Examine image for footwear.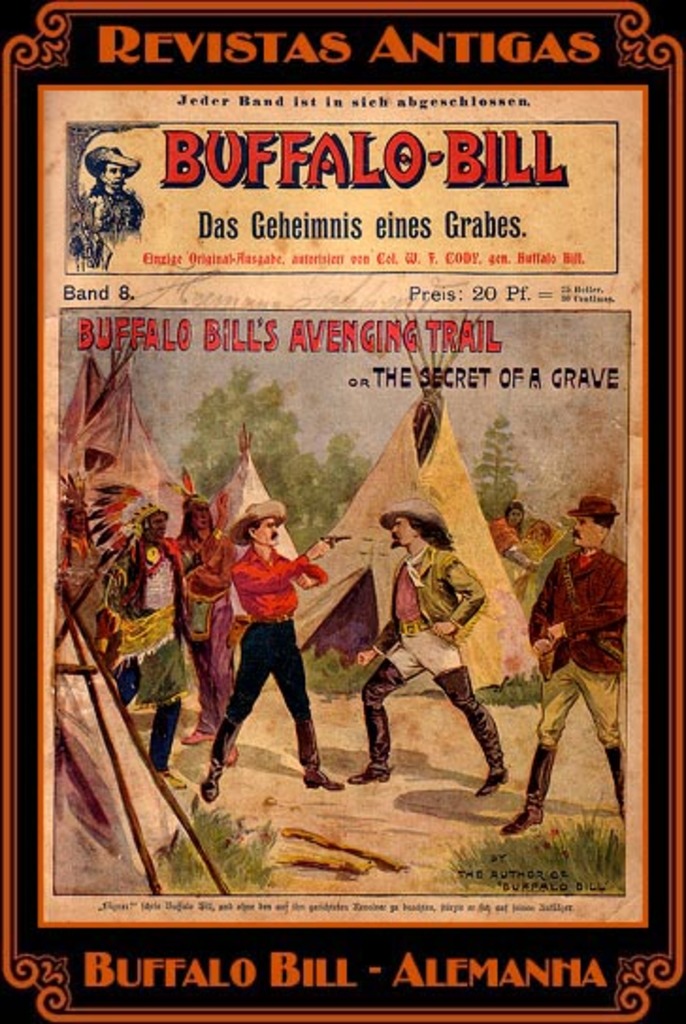
Examination result: l=347, t=766, r=398, b=786.
